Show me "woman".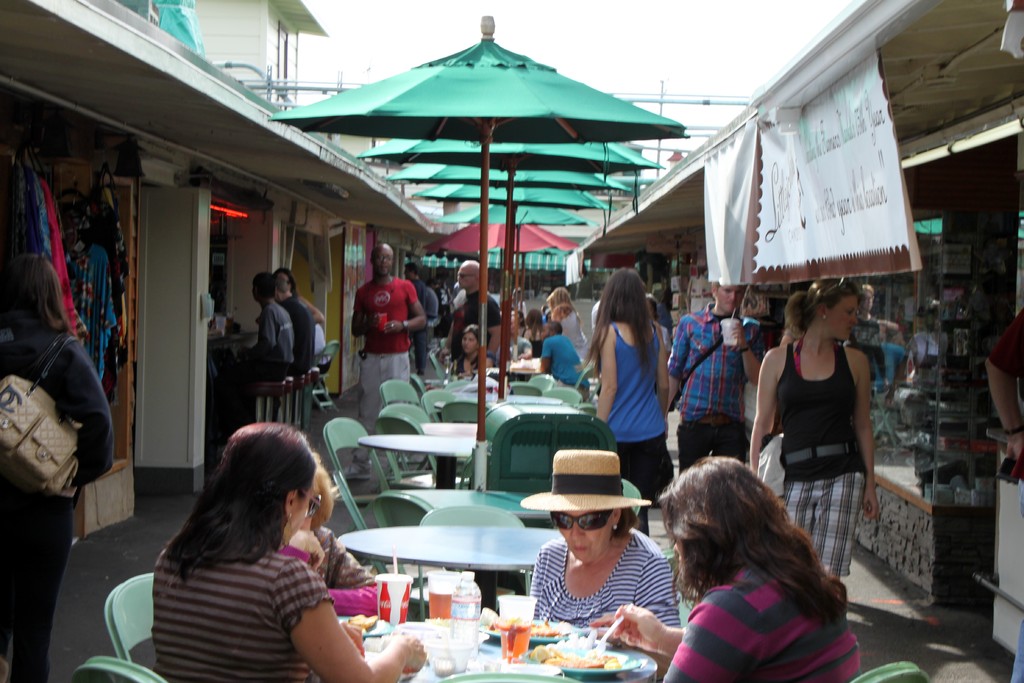
"woman" is here: [x1=604, y1=452, x2=856, y2=682].
